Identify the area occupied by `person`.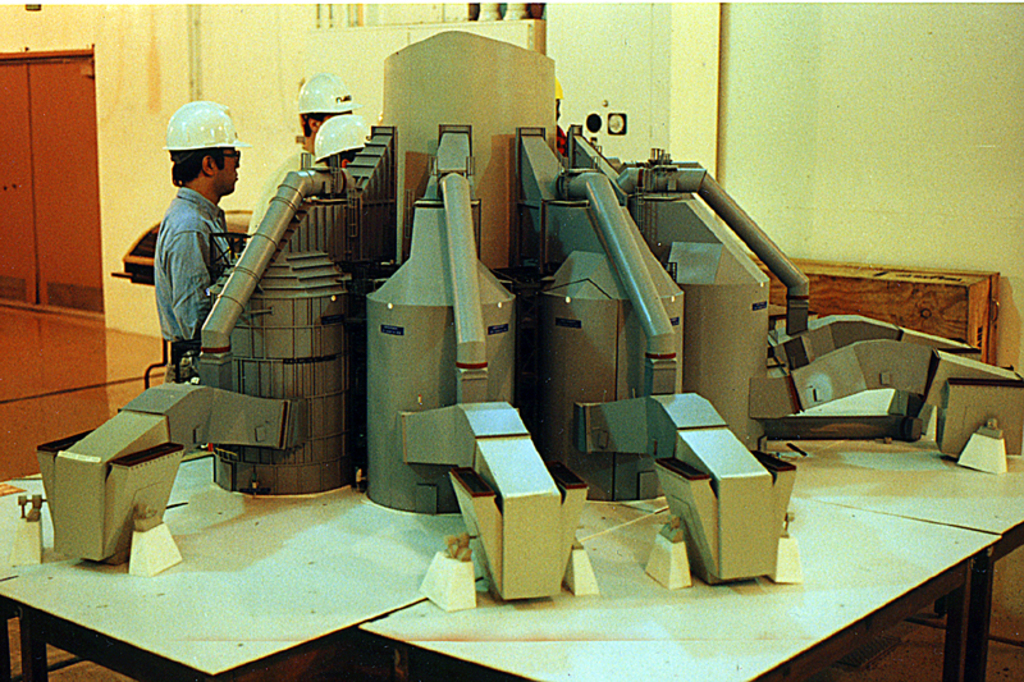
Area: detection(156, 96, 239, 383).
